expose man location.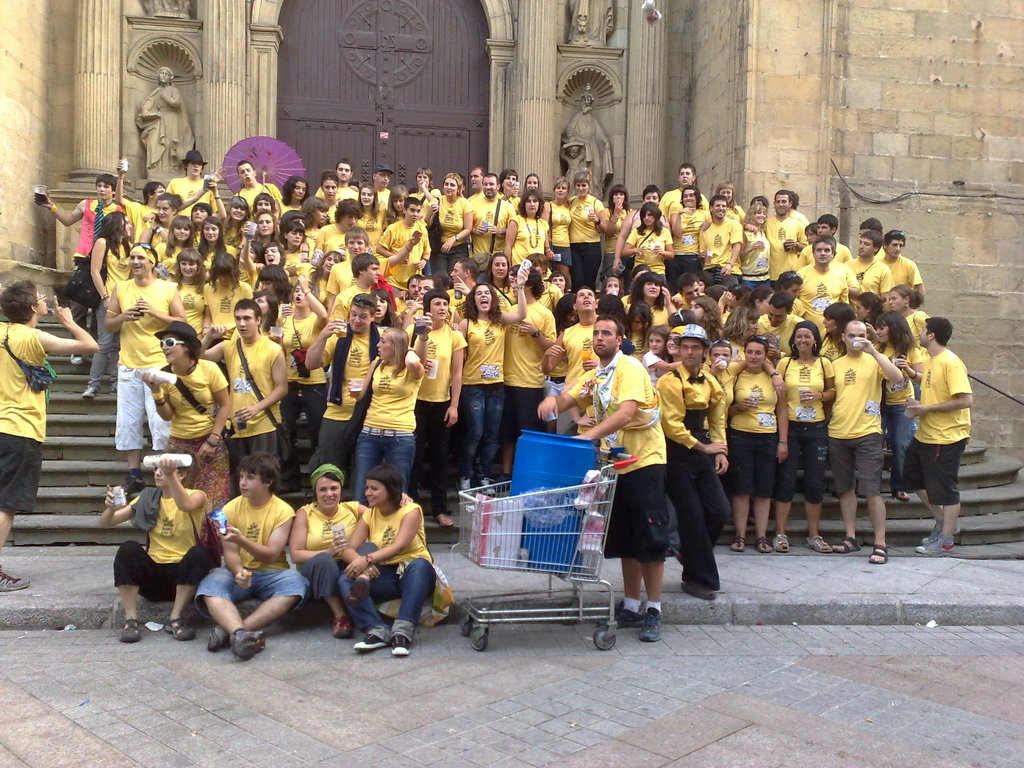
Exposed at bbox=[214, 451, 308, 657].
